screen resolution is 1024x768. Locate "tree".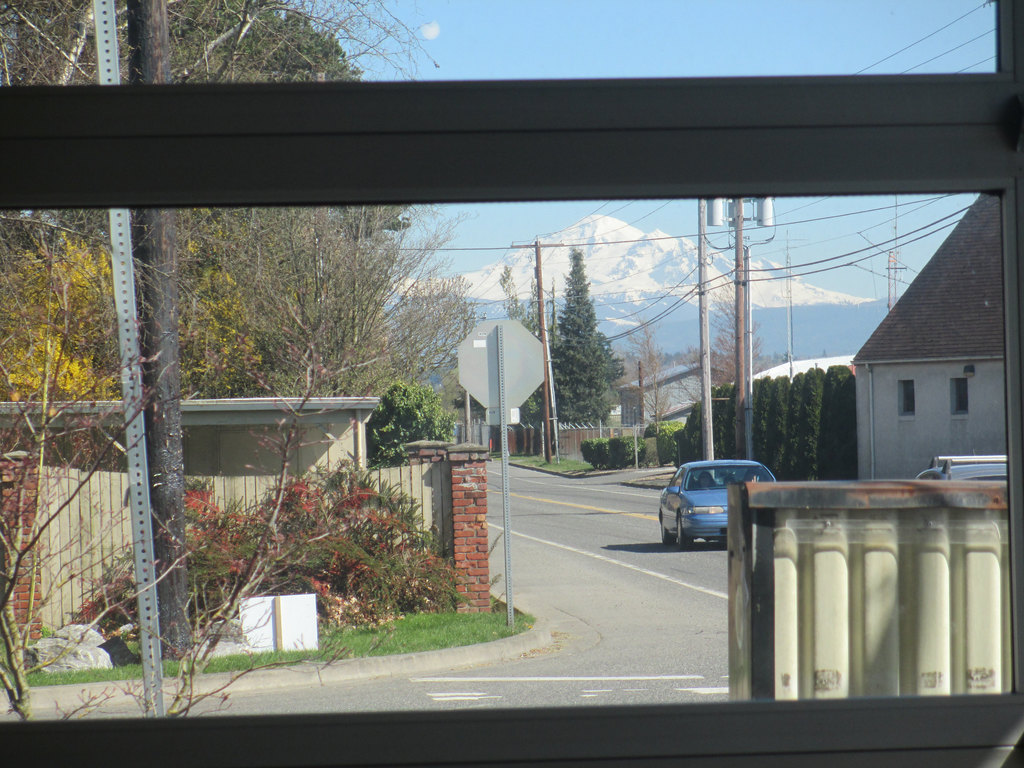
[x1=263, y1=188, x2=486, y2=403].
